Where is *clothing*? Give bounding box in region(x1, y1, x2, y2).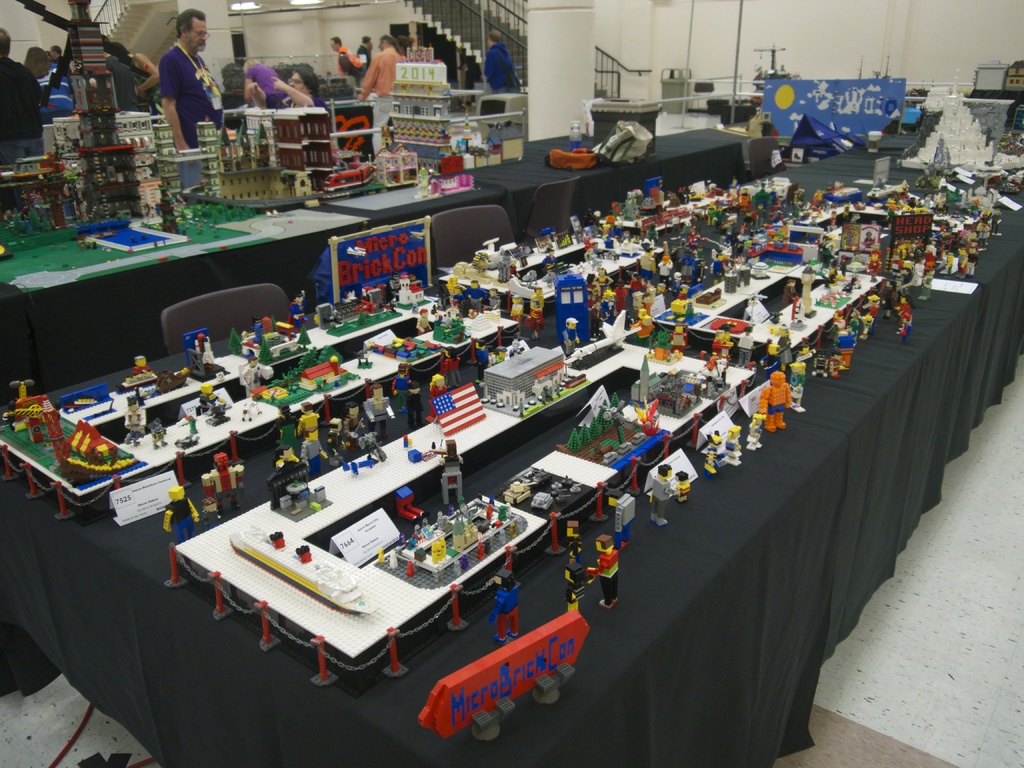
region(0, 52, 45, 205).
